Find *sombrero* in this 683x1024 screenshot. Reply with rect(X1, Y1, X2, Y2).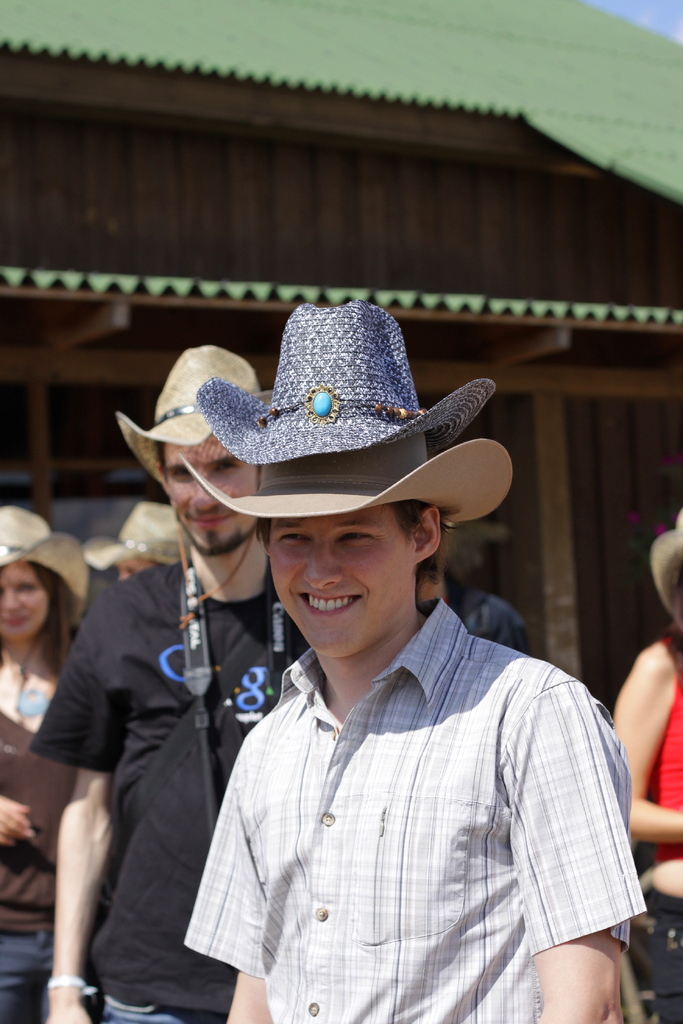
rect(195, 301, 500, 462).
